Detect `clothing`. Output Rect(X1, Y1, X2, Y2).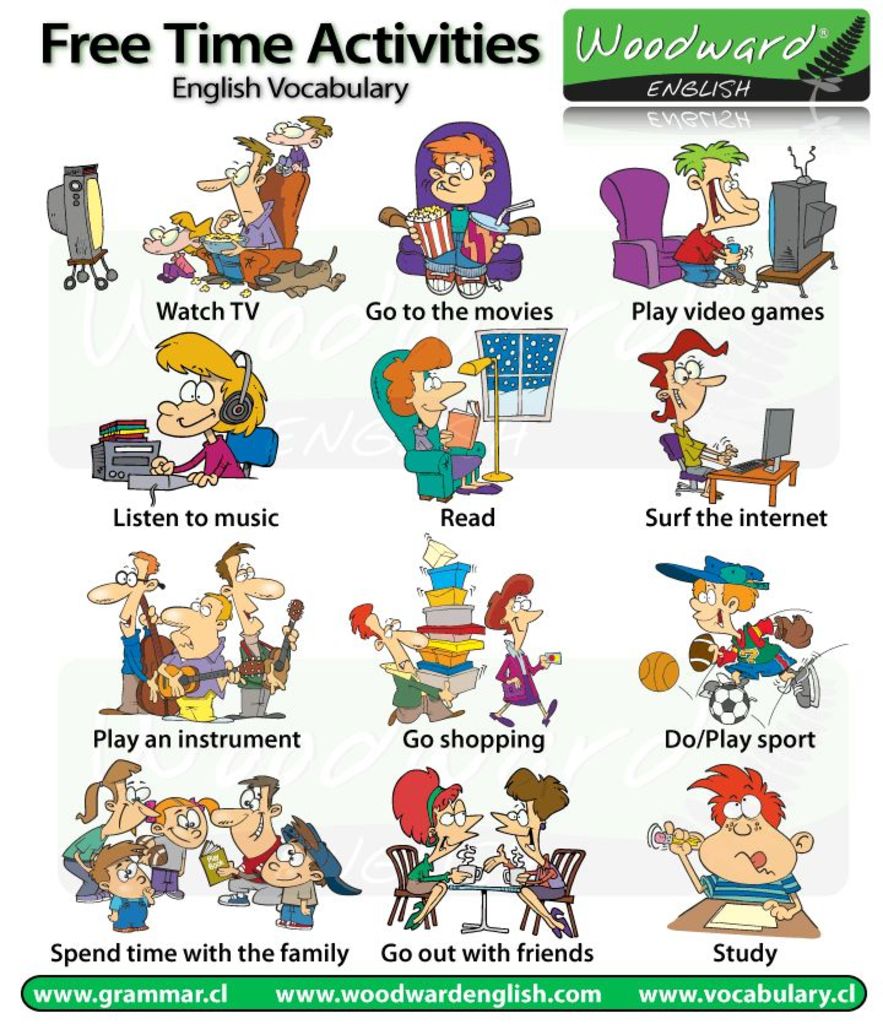
Rect(64, 816, 107, 904).
